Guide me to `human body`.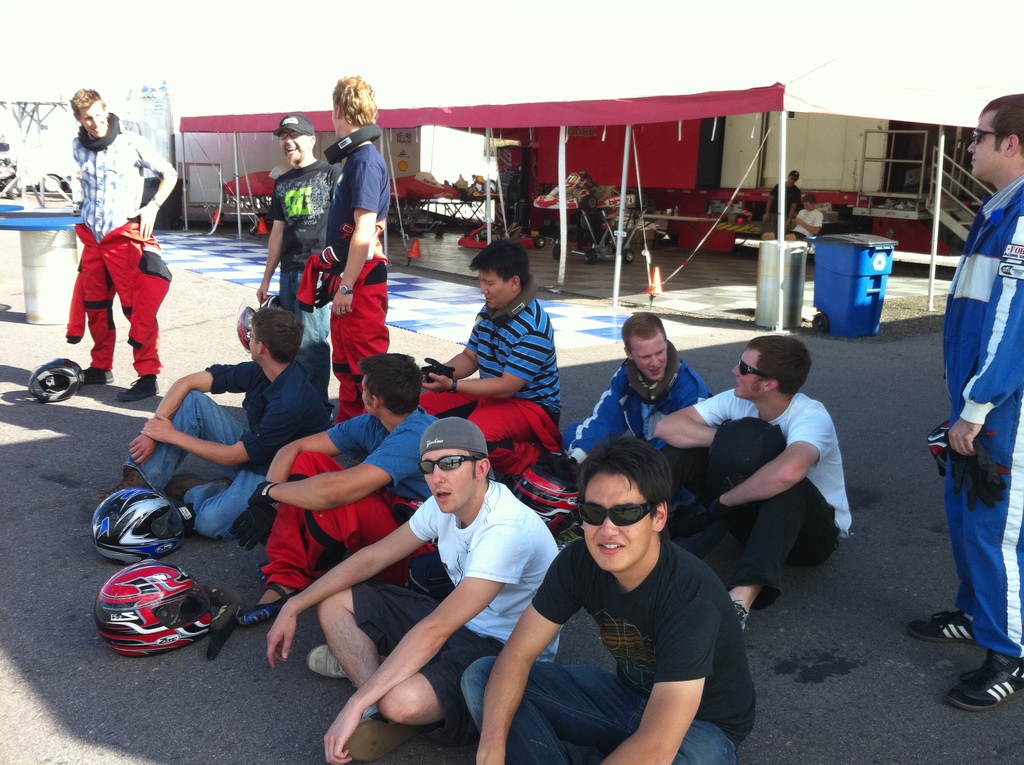
Guidance: [x1=912, y1=161, x2=1023, y2=708].
